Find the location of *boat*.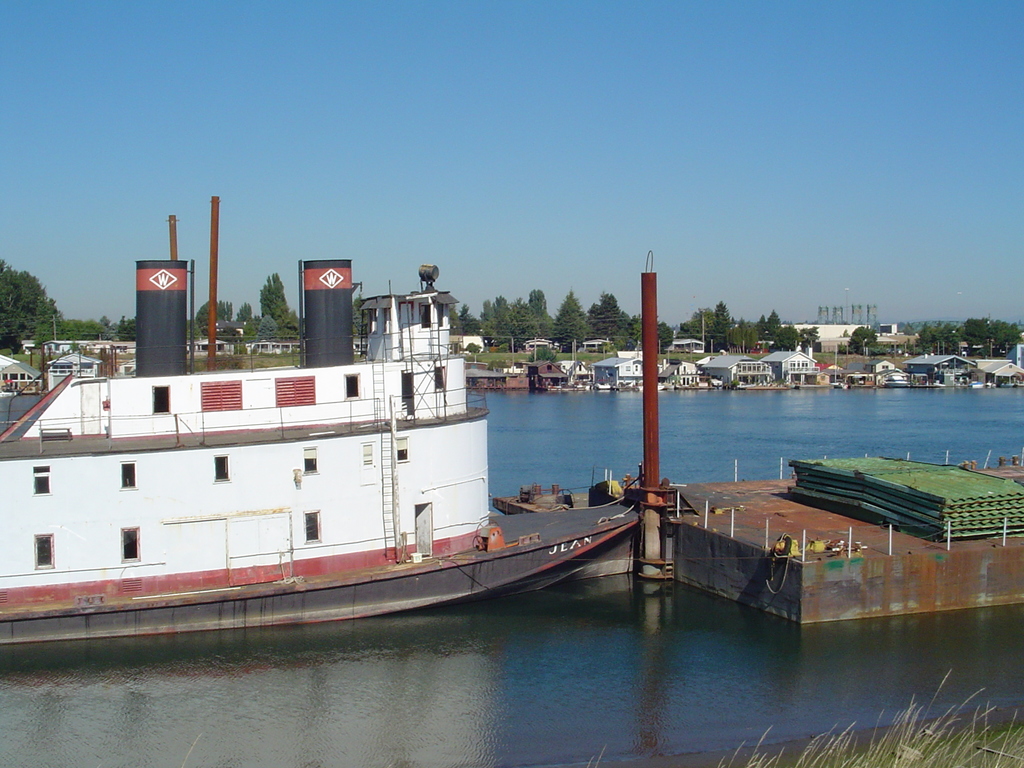
Location: (968, 379, 984, 388).
